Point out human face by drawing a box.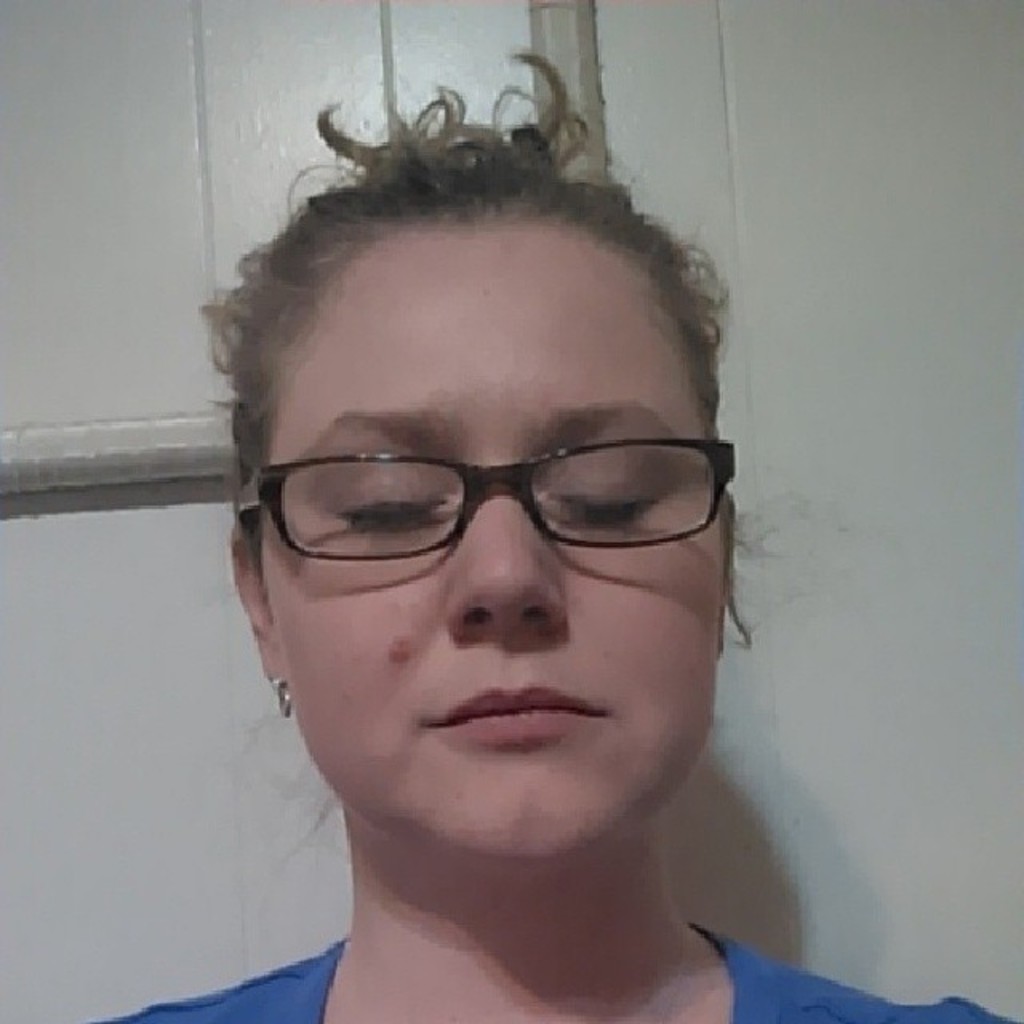
<region>259, 216, 725, 867</region>.
